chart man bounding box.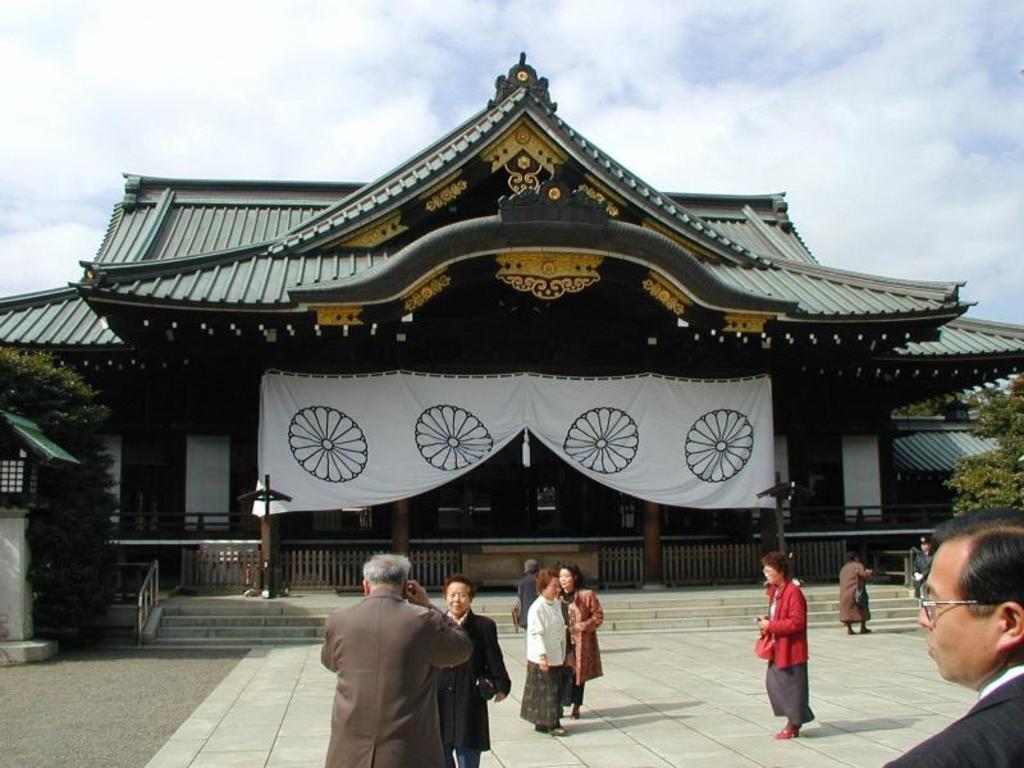
Charted: l=319, t=550, r=476, b=767.
